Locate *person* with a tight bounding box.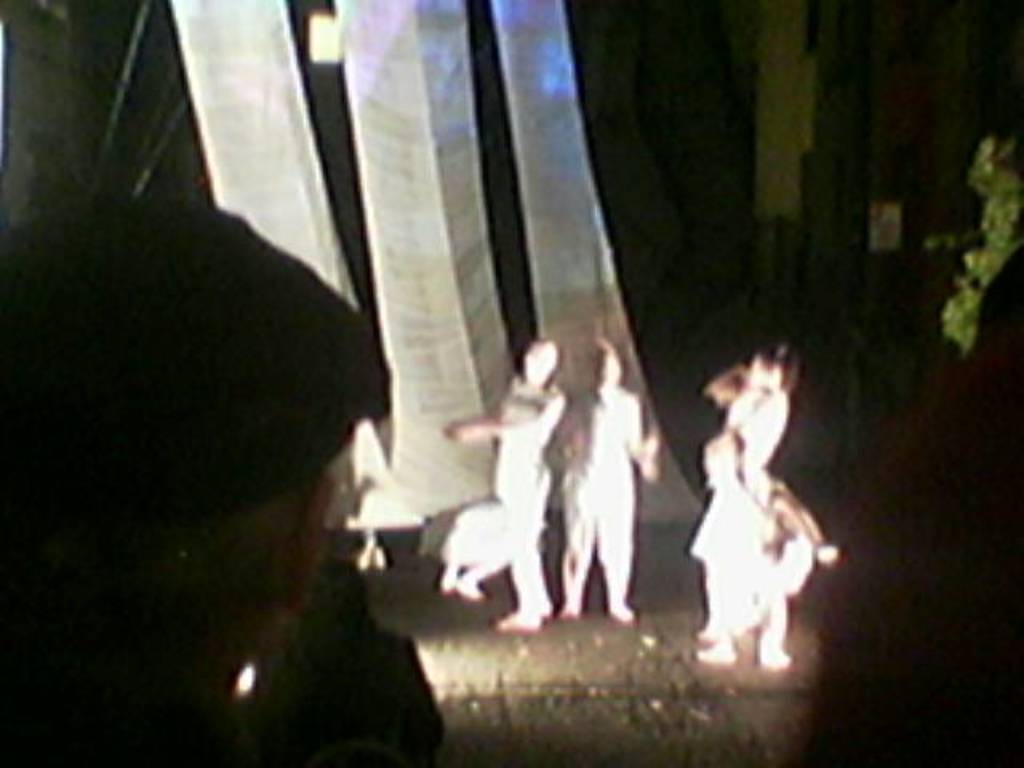
[left=0, top=192, right=390, bottom=766].
